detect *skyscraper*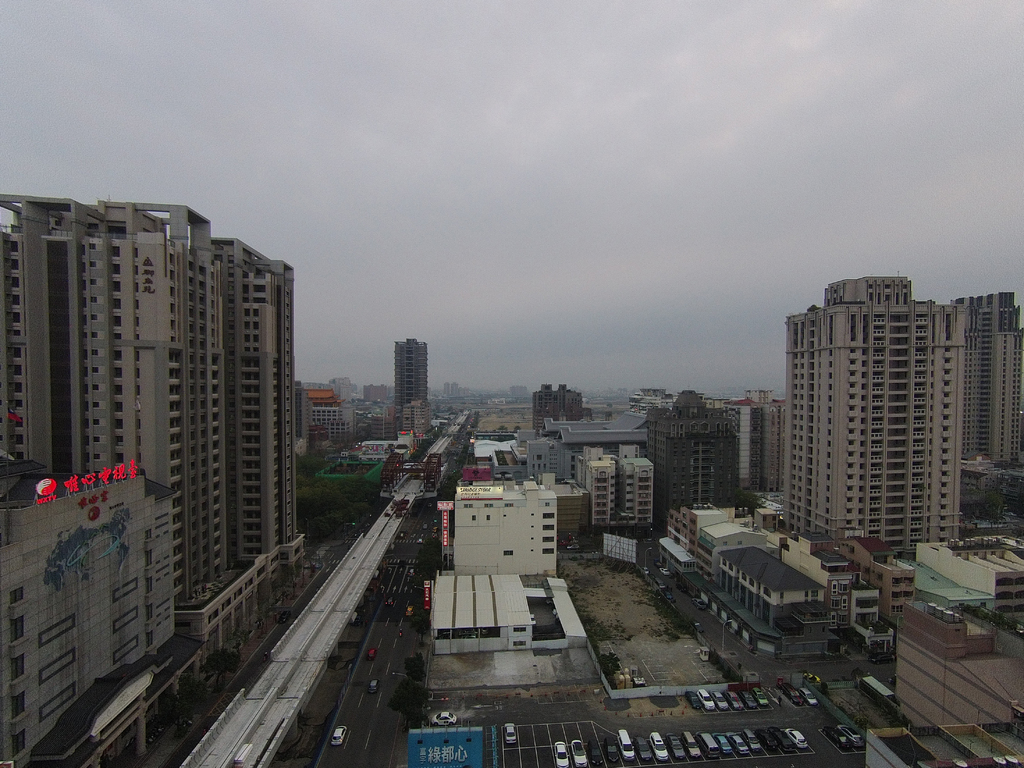
bbox=(578, 451, 619, 529)
